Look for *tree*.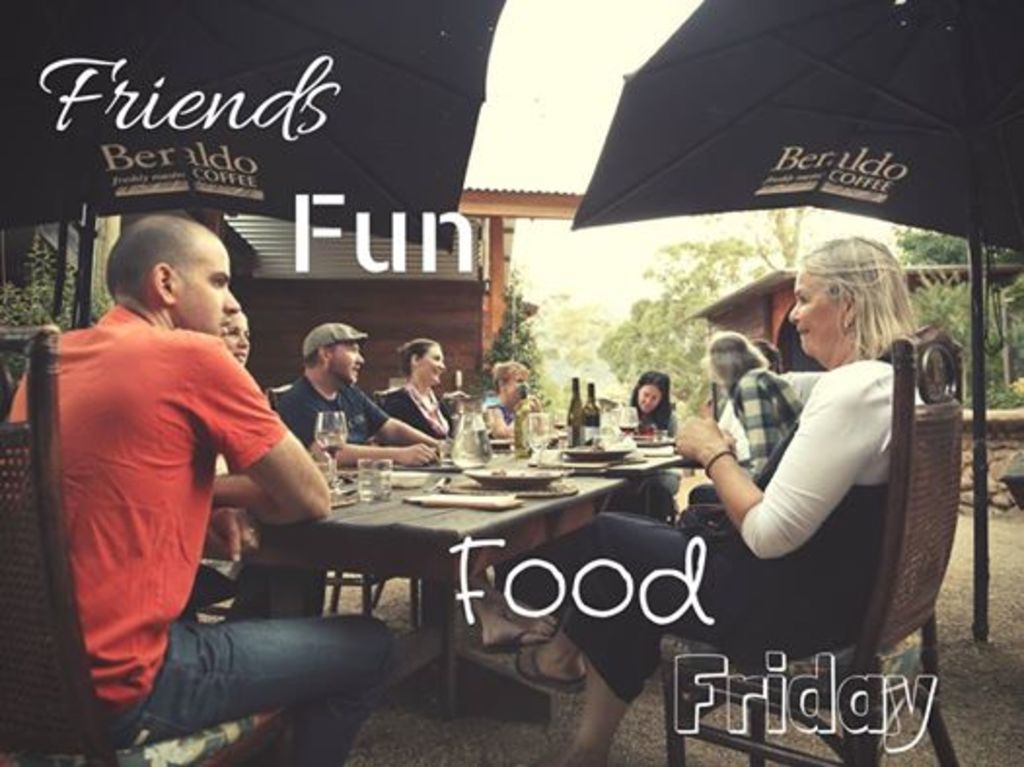
Found: 553, 206, 1022, 405.
